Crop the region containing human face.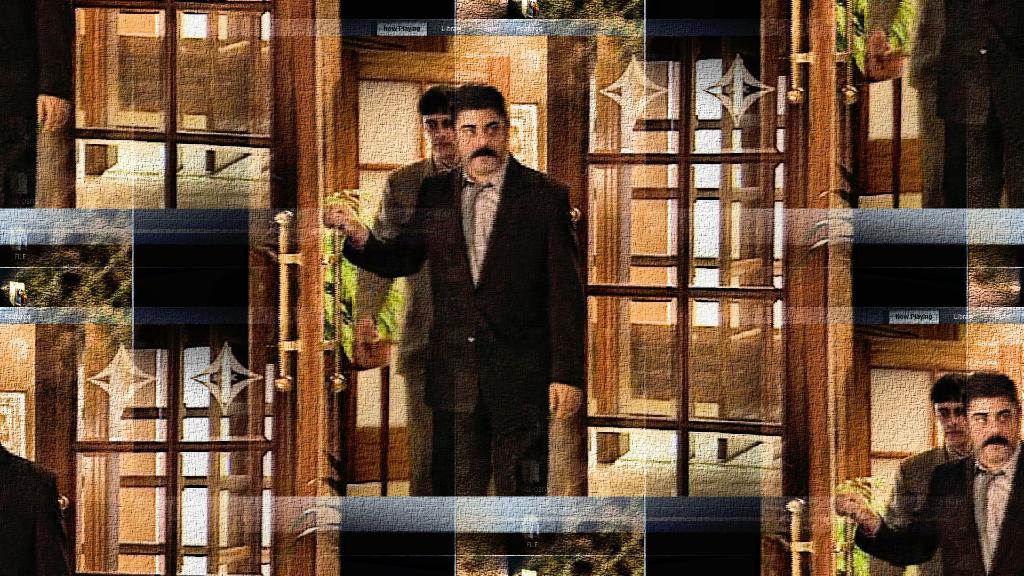
Crop region: (left=935, top=399, right=968, bottom=451).
